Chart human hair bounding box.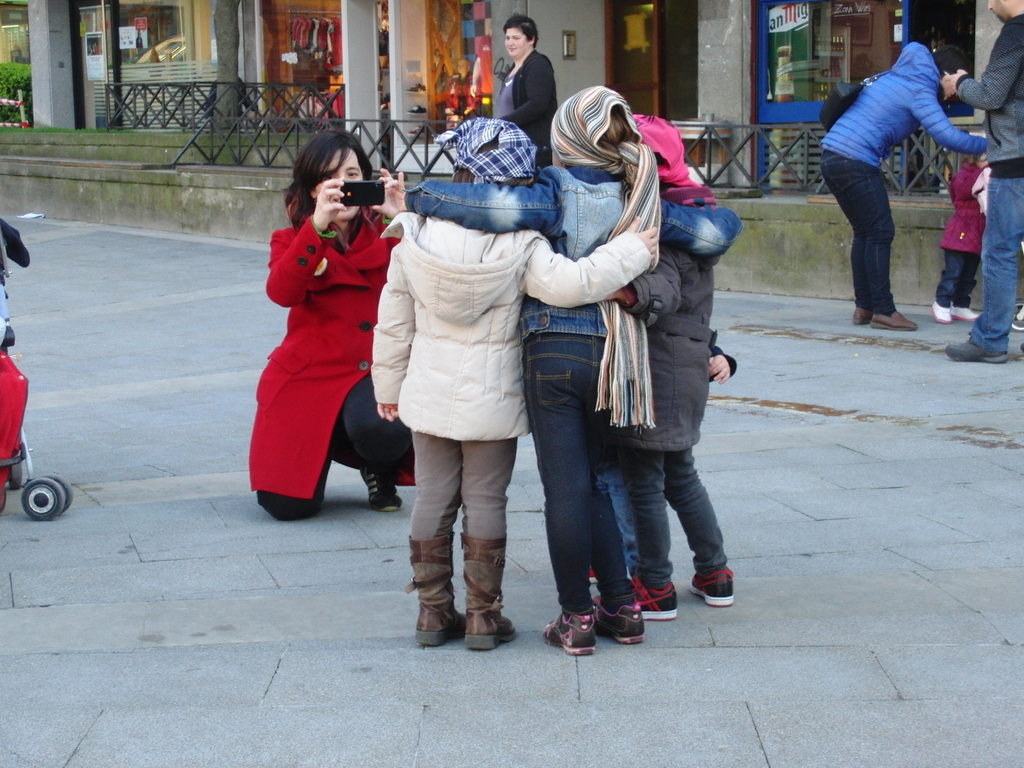
Charted: (550, 86, 637, 177).
